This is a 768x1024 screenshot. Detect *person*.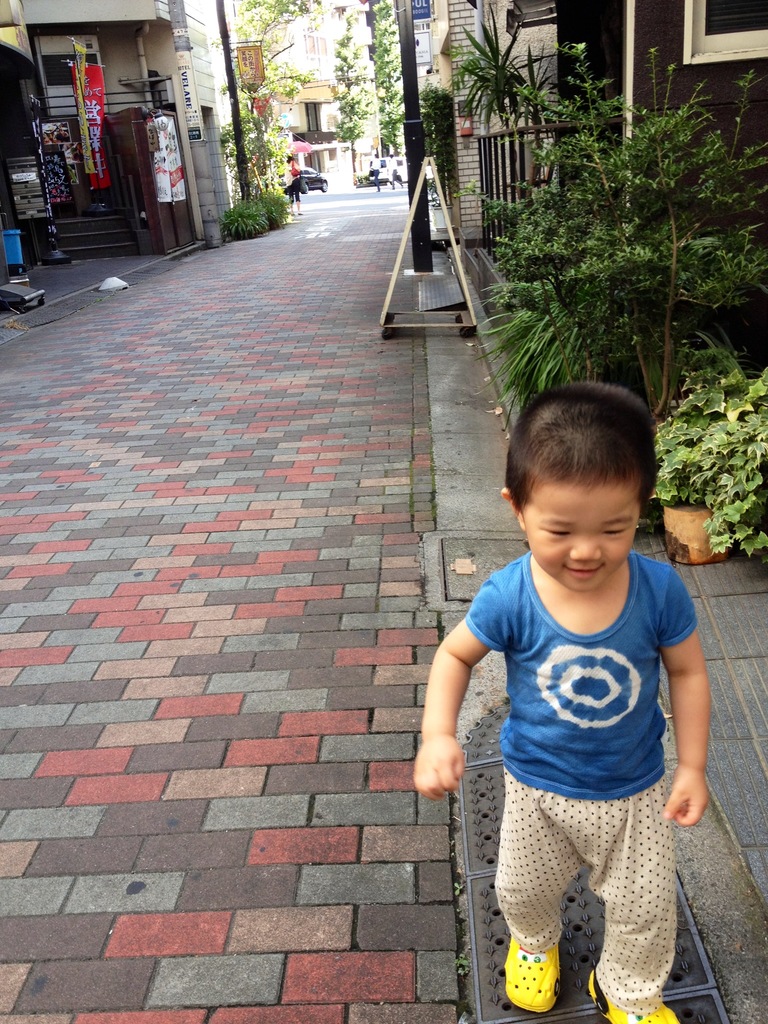
<region>364, 147, 384, 190</region>.
